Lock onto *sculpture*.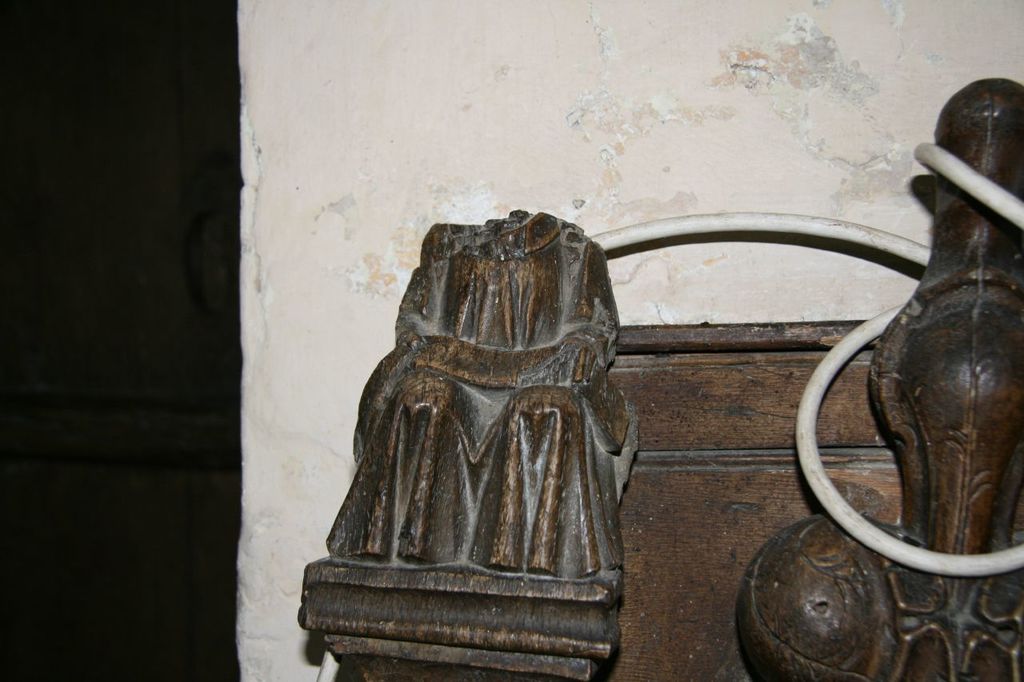
Locked: pyautogui.locateOnScreen(725, 70, 1023, 675).
